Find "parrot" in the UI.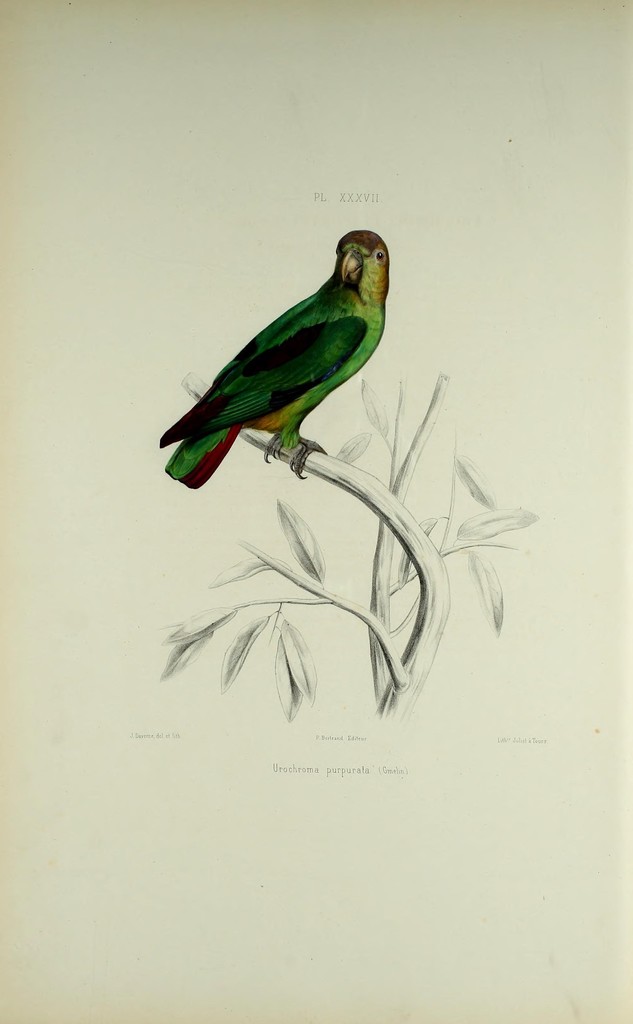
UI element at <box>153,232,387,497</box>.
